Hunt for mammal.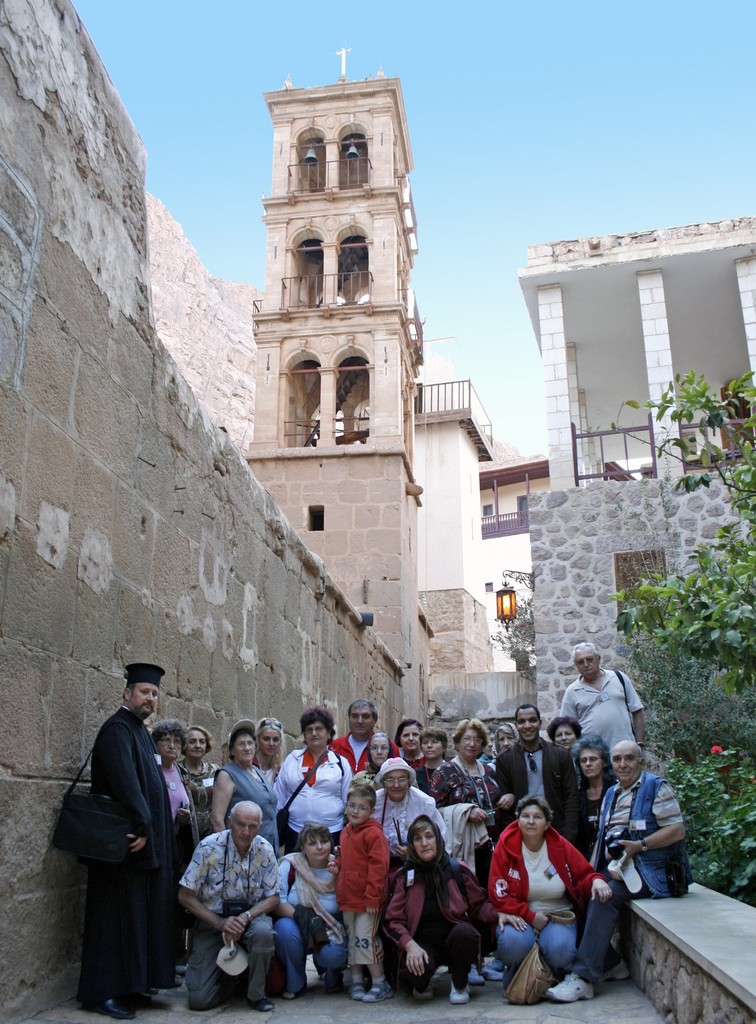
Hunted down at x1=273 y1=702 x2=357 y2=849.
